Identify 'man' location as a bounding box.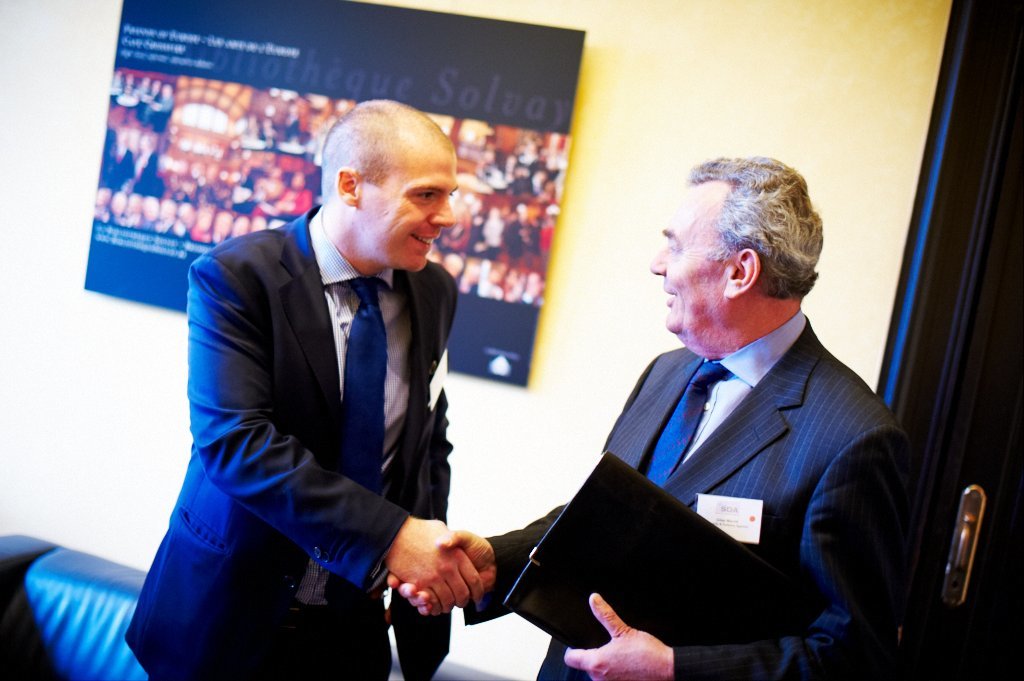
box=[499, 139, 934, 673].
